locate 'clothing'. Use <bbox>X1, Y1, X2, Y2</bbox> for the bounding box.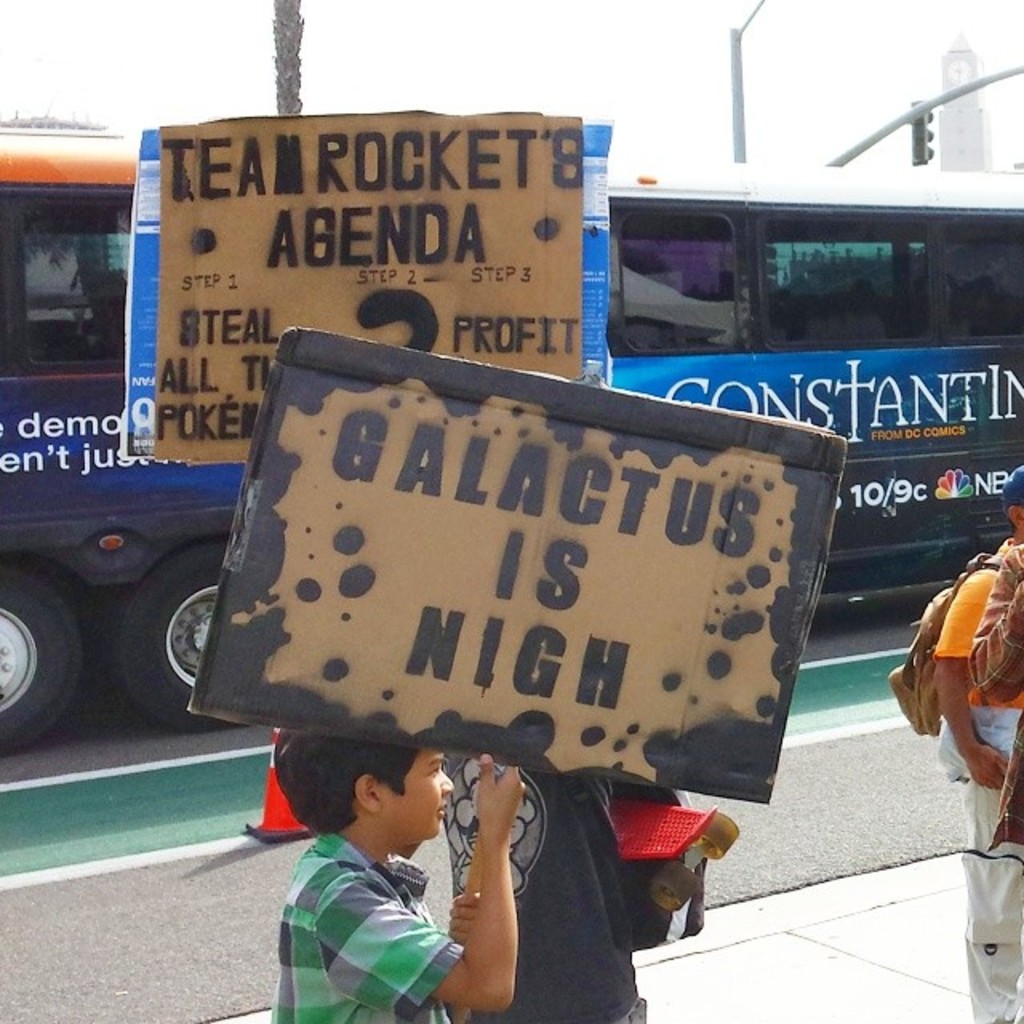
<bbox>269, 808, 491, 1011</bbox>.
